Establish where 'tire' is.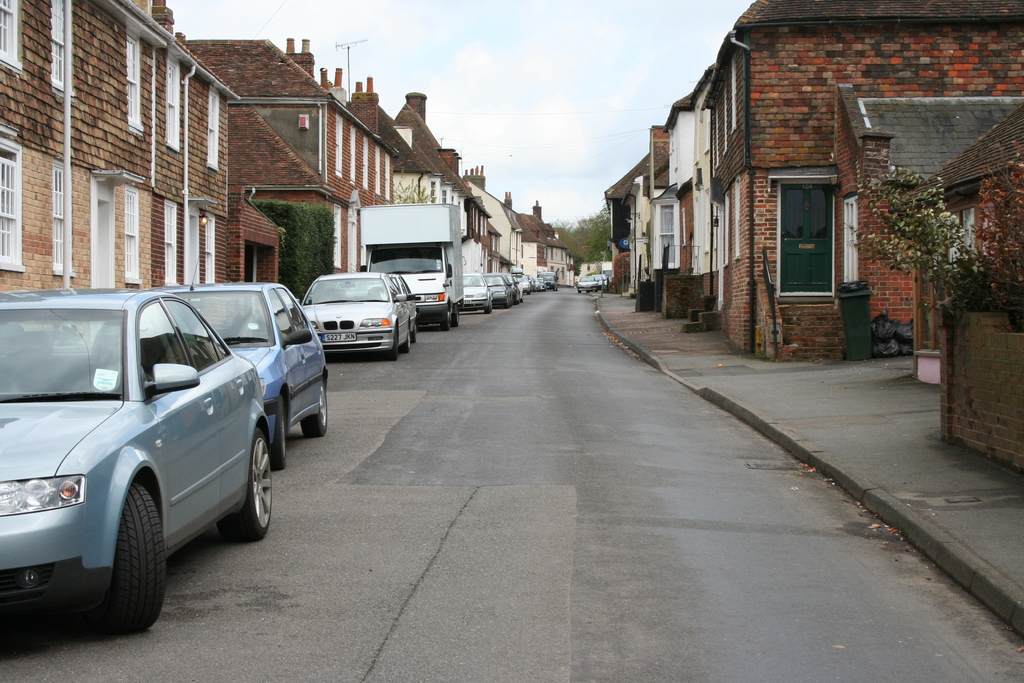
Established at 479,297,488,315.
